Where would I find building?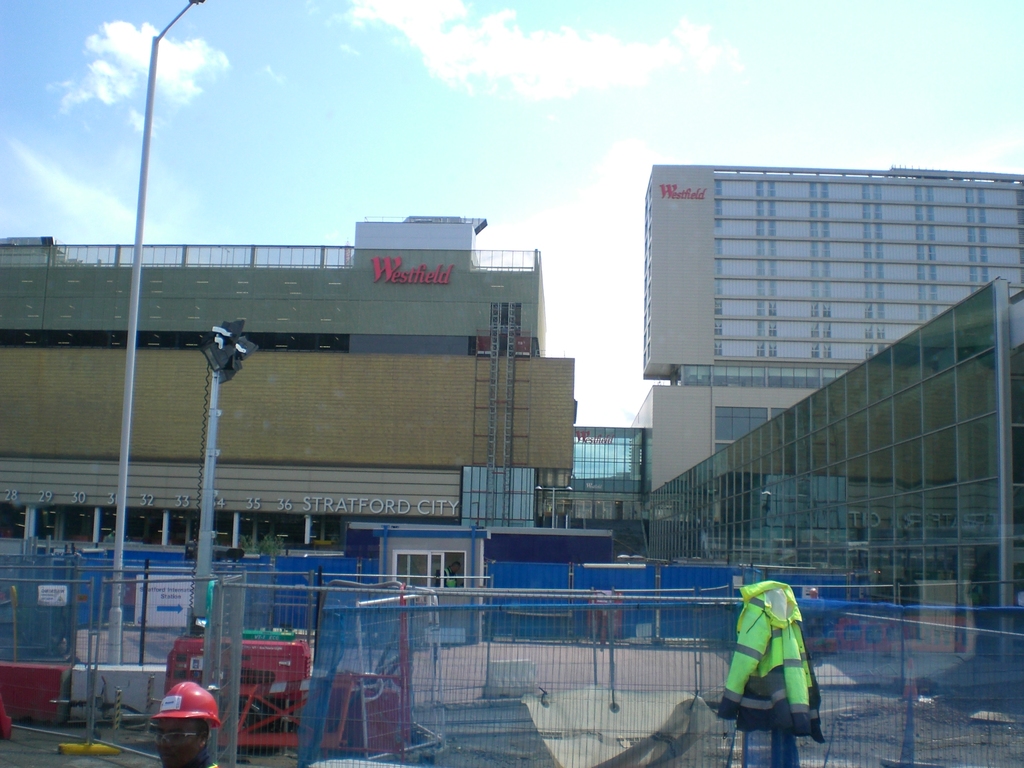
At box=[643, 278, 1023, 659].
